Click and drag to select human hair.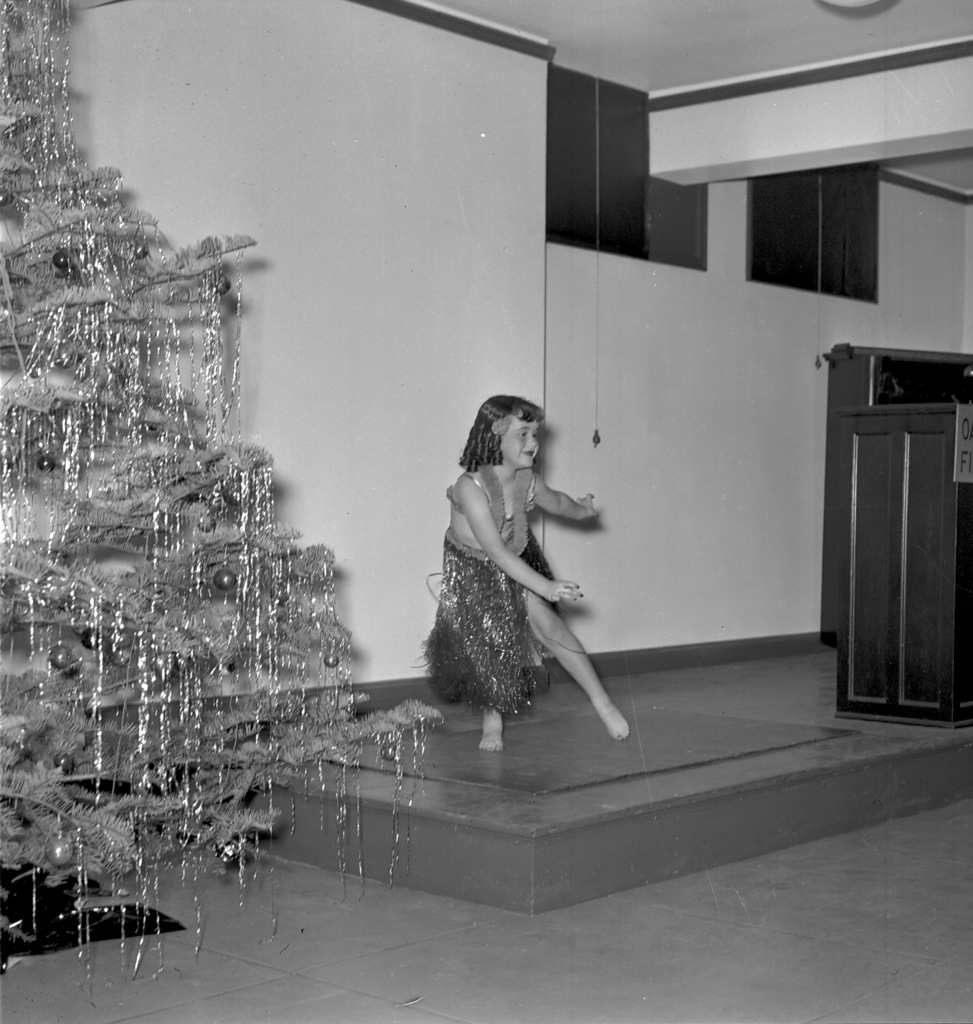
Selection: x1=458, y1=394, x2=549, y2=471.
